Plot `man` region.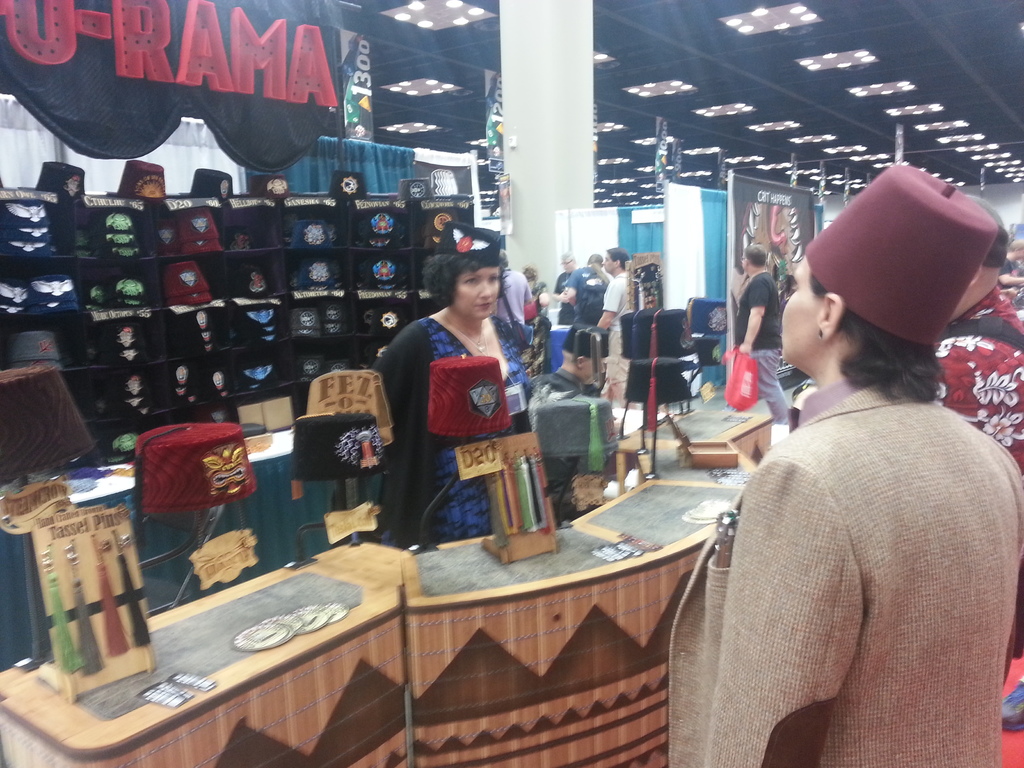
Plotted at 499 254 530 316.
